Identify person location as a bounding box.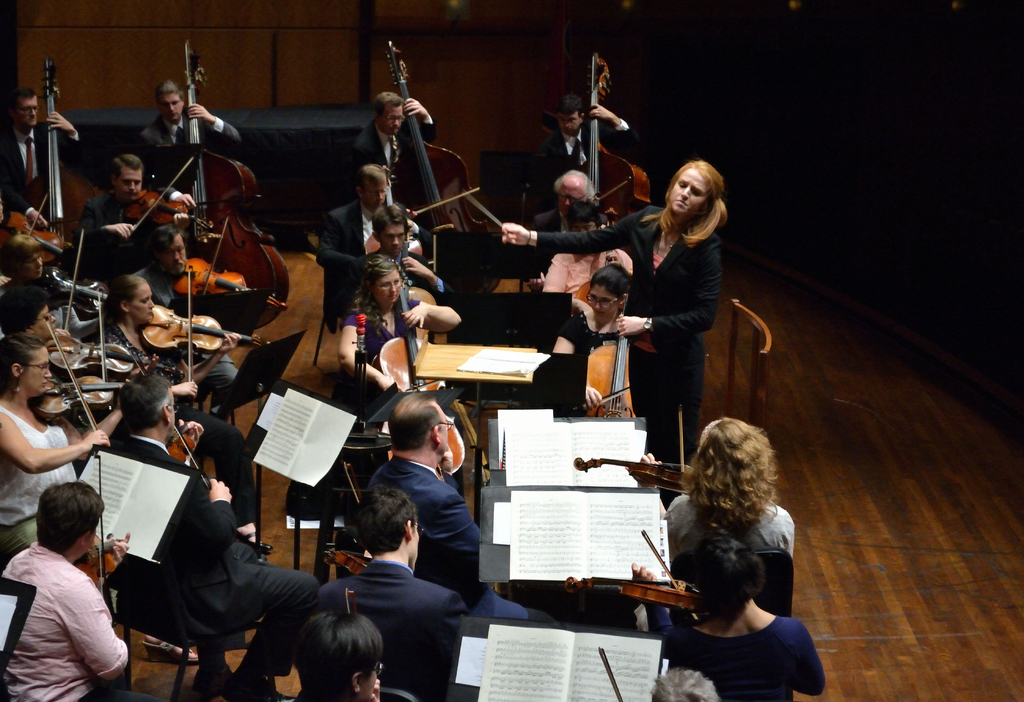
Rect(351, 91, 439, 205).
